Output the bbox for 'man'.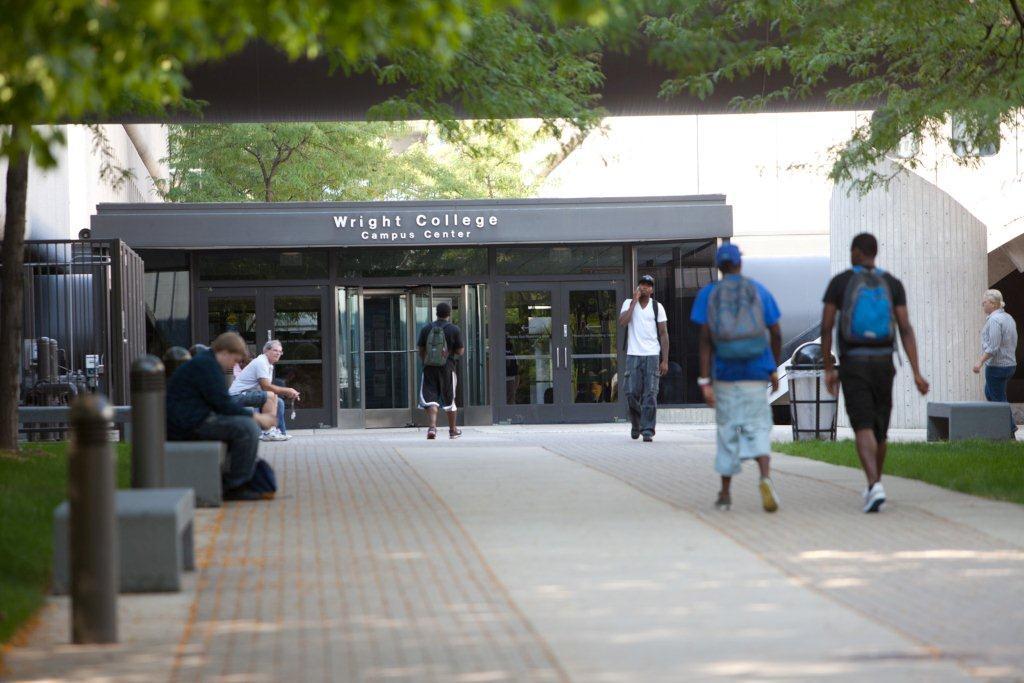
[696, 243, 787, 513].
